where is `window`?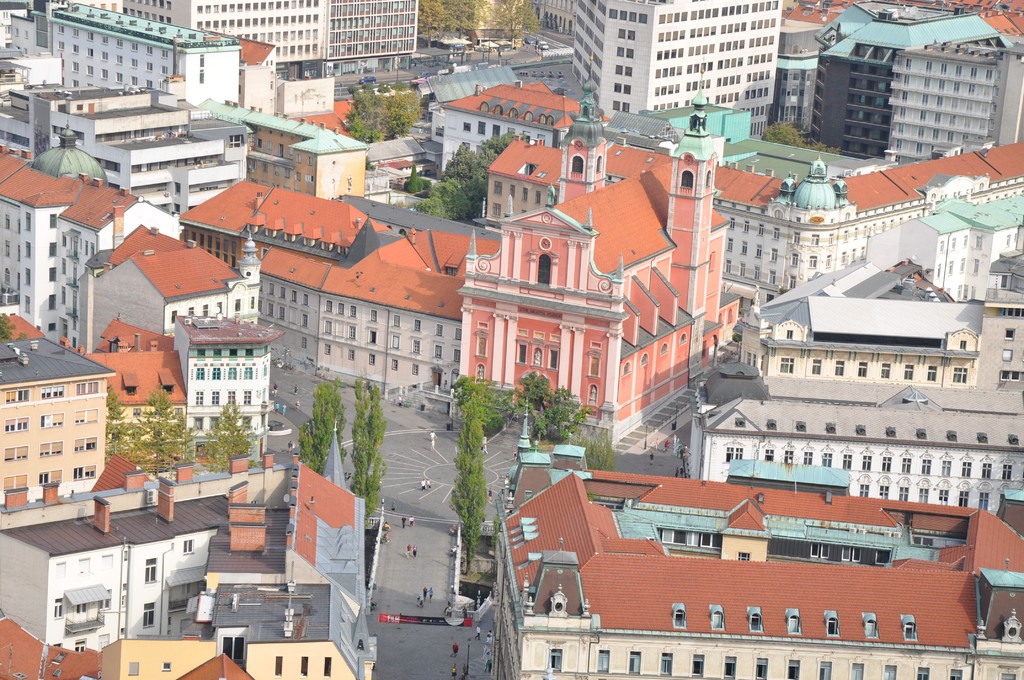
bbox(710, 613, 723, 632).
